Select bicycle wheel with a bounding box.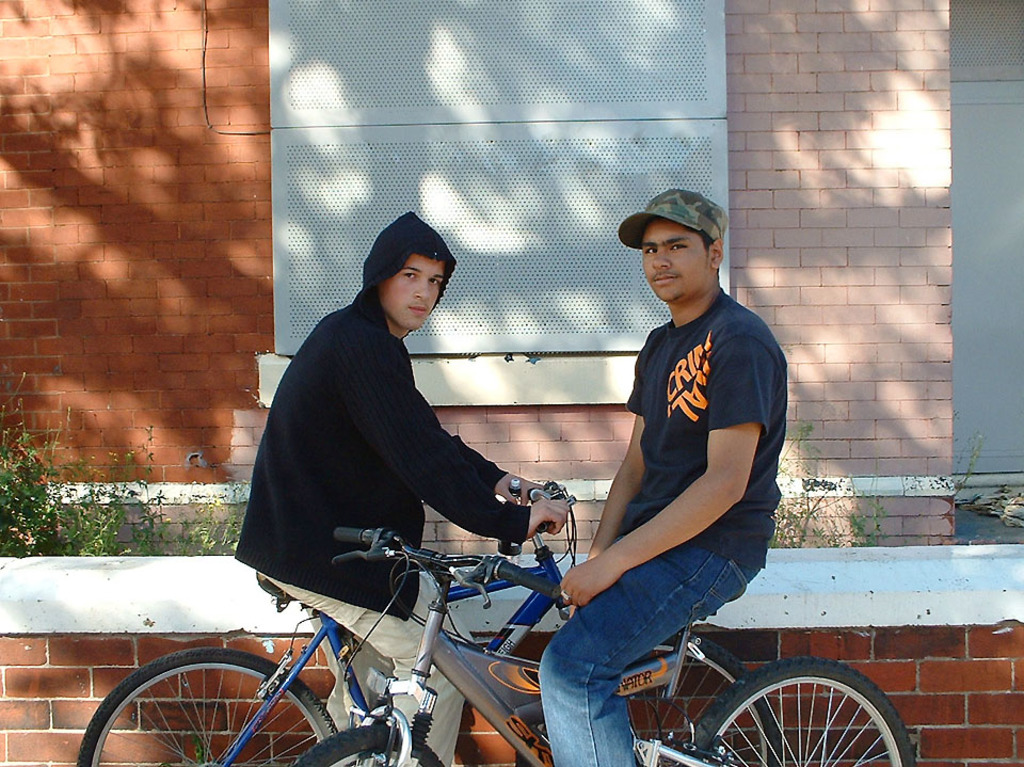
bbox=[290, 722, 448, 766].
